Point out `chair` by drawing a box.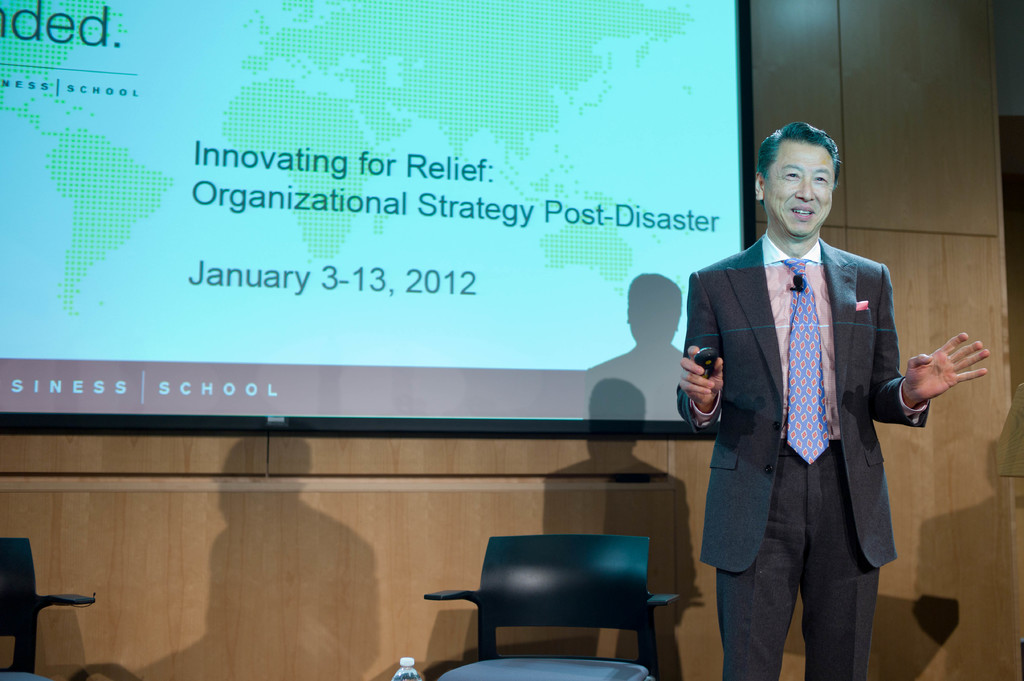
{"left": 422, "top": 519, "right": 692, "bottom": 678}.
